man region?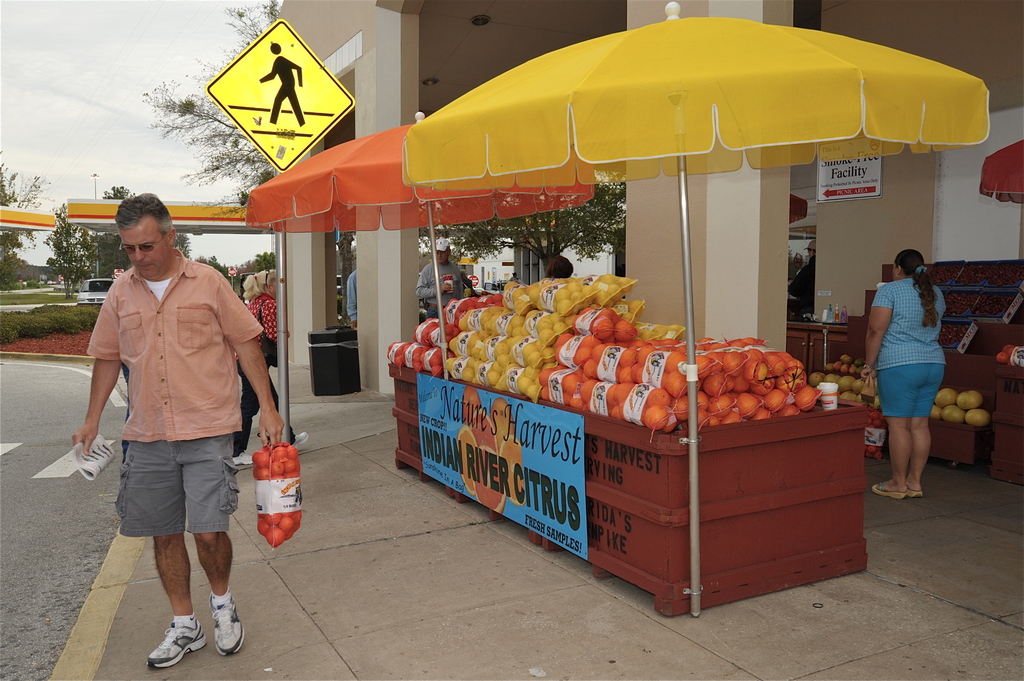
locate(61, 192, 286, 656)
